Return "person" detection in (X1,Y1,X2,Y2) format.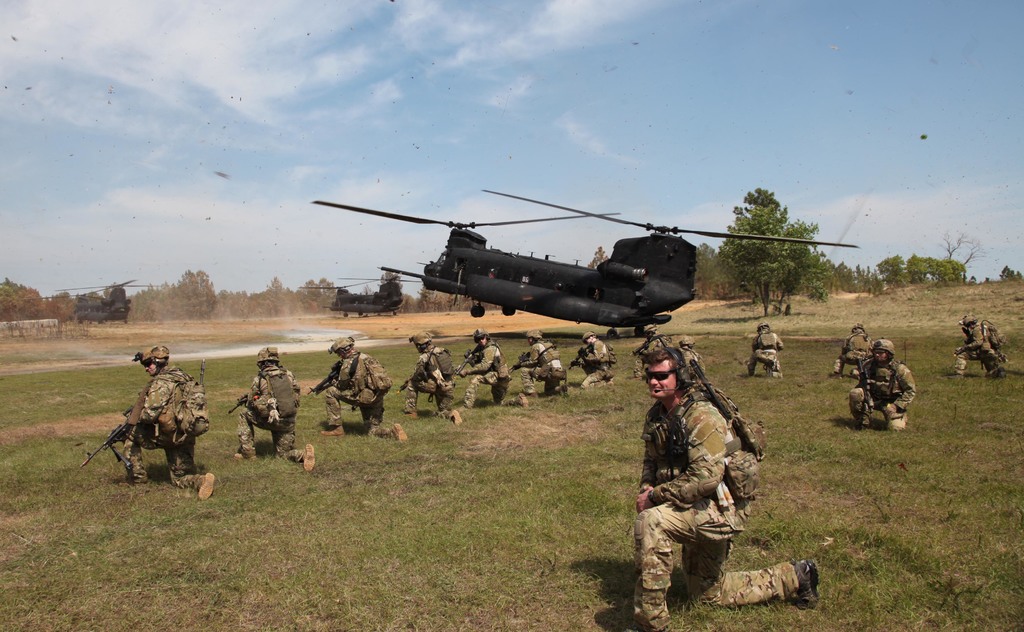
(643,318,772,622).
